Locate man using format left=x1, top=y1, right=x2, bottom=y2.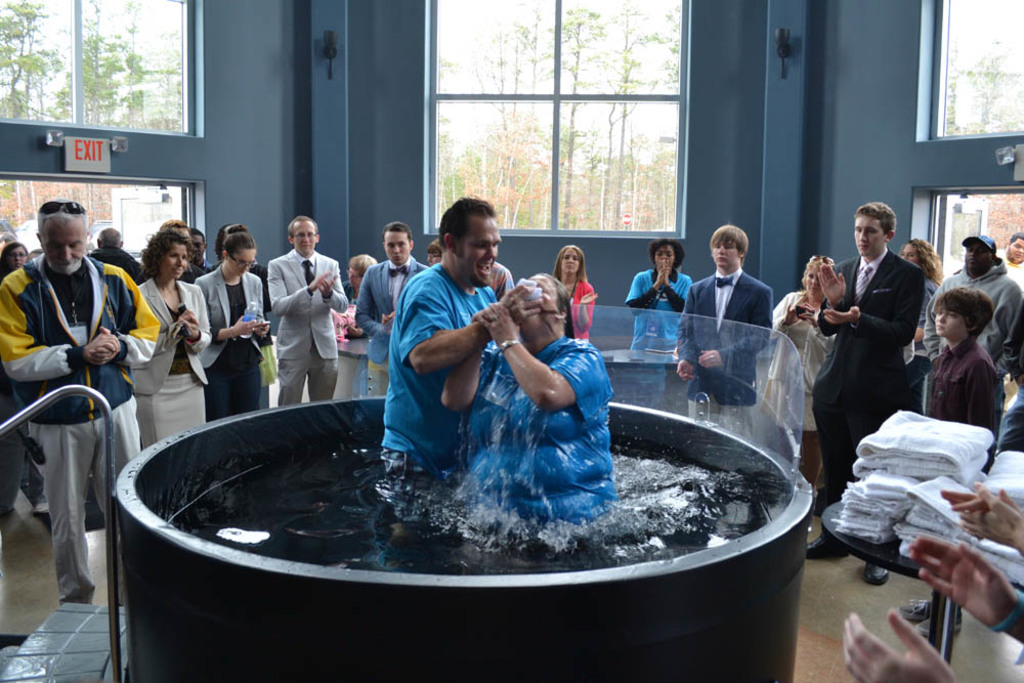
left=87, top=225, right=144, bottom=287.
